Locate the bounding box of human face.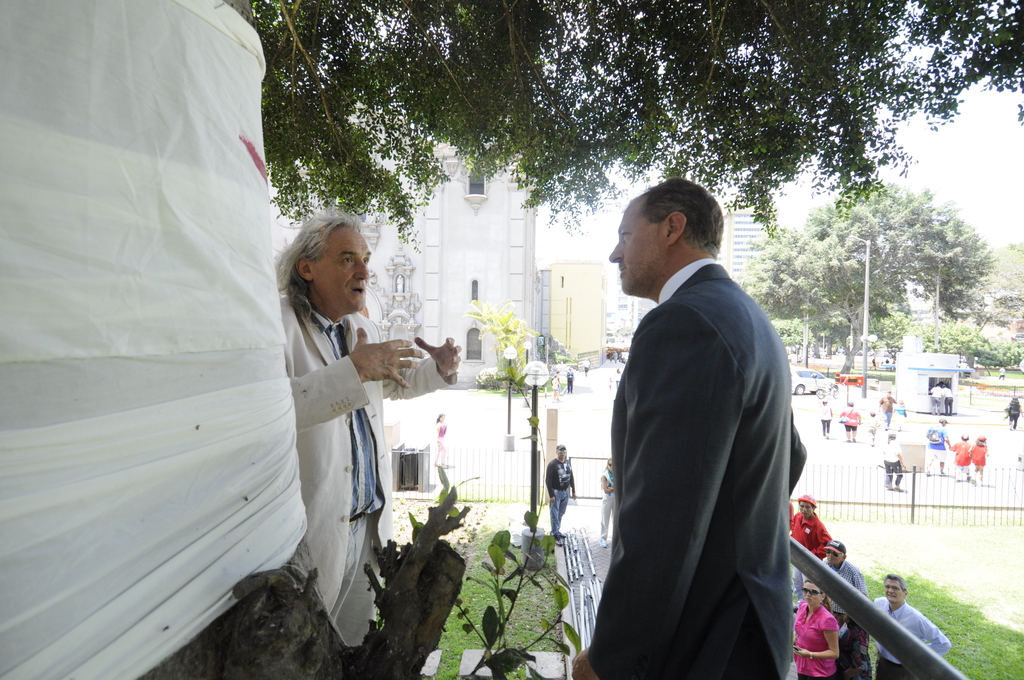
Bounding box: 608:201:668:301.
